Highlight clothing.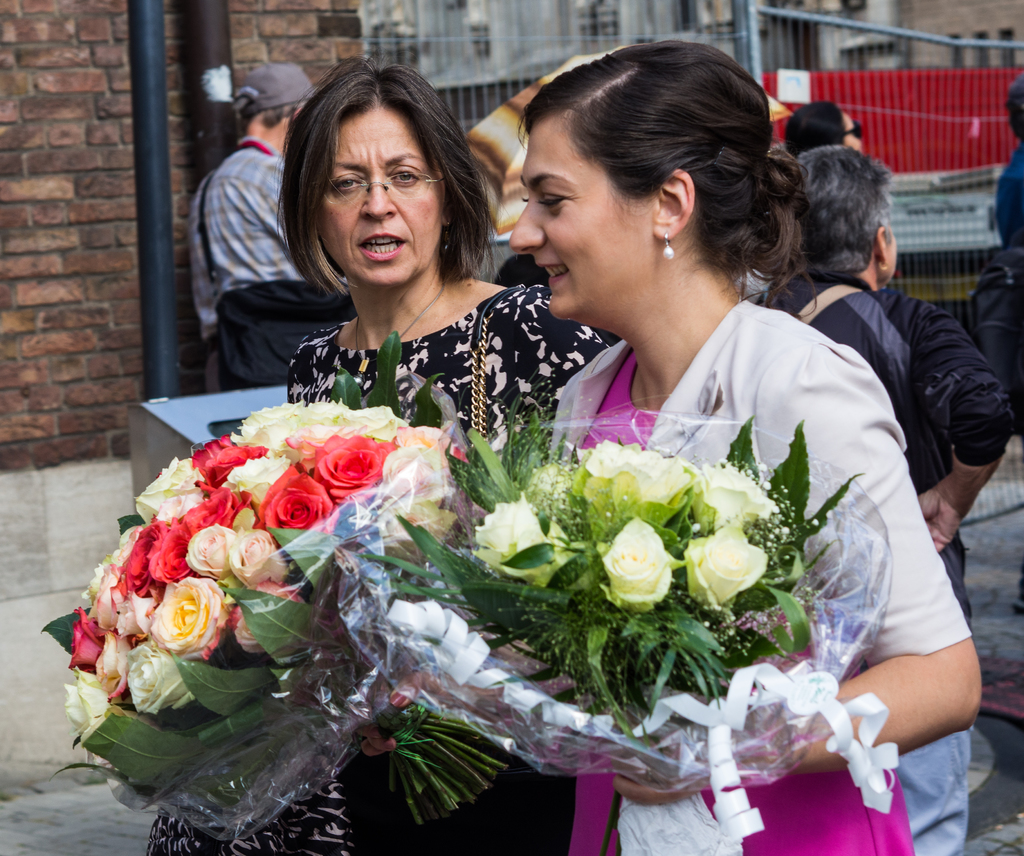
Highlighted region: region(748, 272, 1015, 633).
